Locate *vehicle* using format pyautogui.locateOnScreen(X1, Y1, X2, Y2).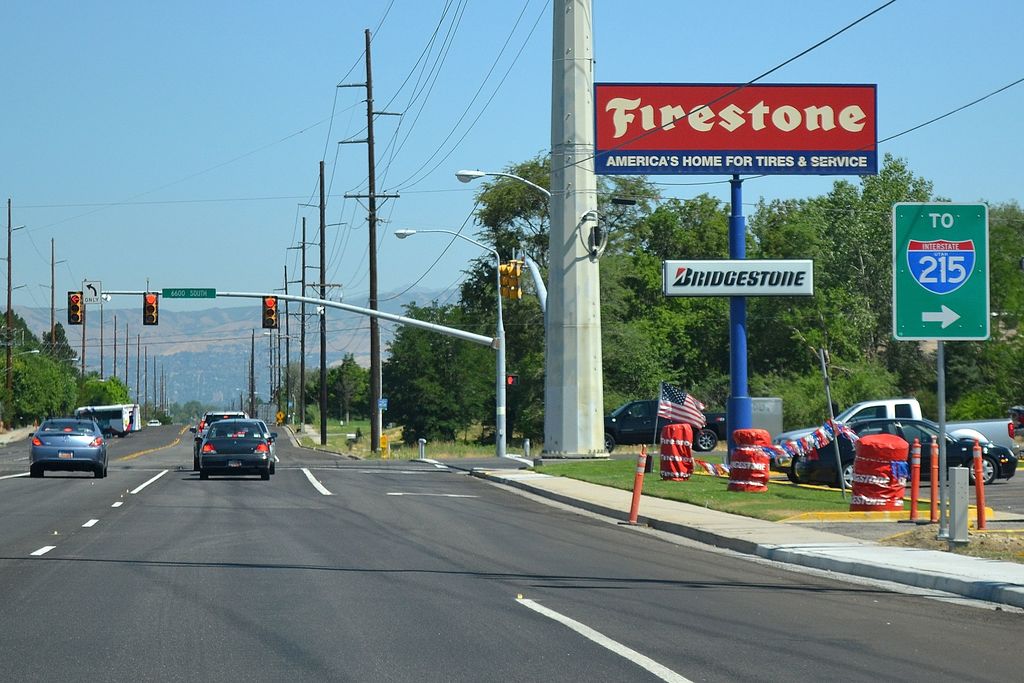
pyautogui.locateOnScreen(77, 402, 138, 440).
